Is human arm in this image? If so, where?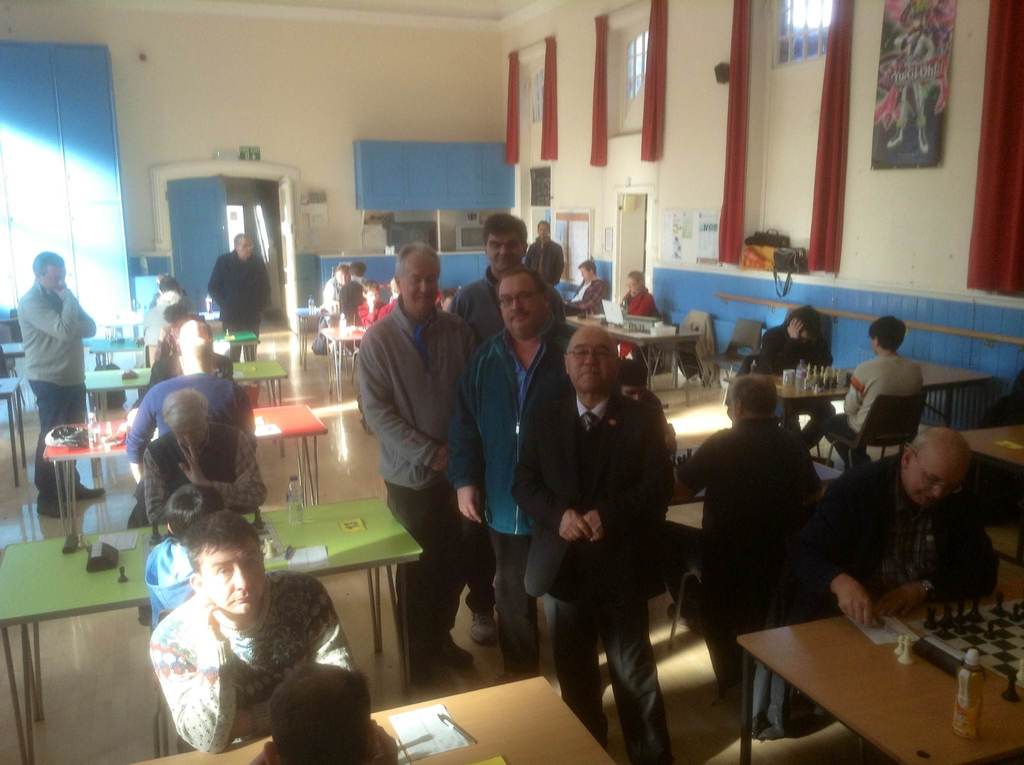
Yes, at [left=369, top=712, right=401, bottom=764].
